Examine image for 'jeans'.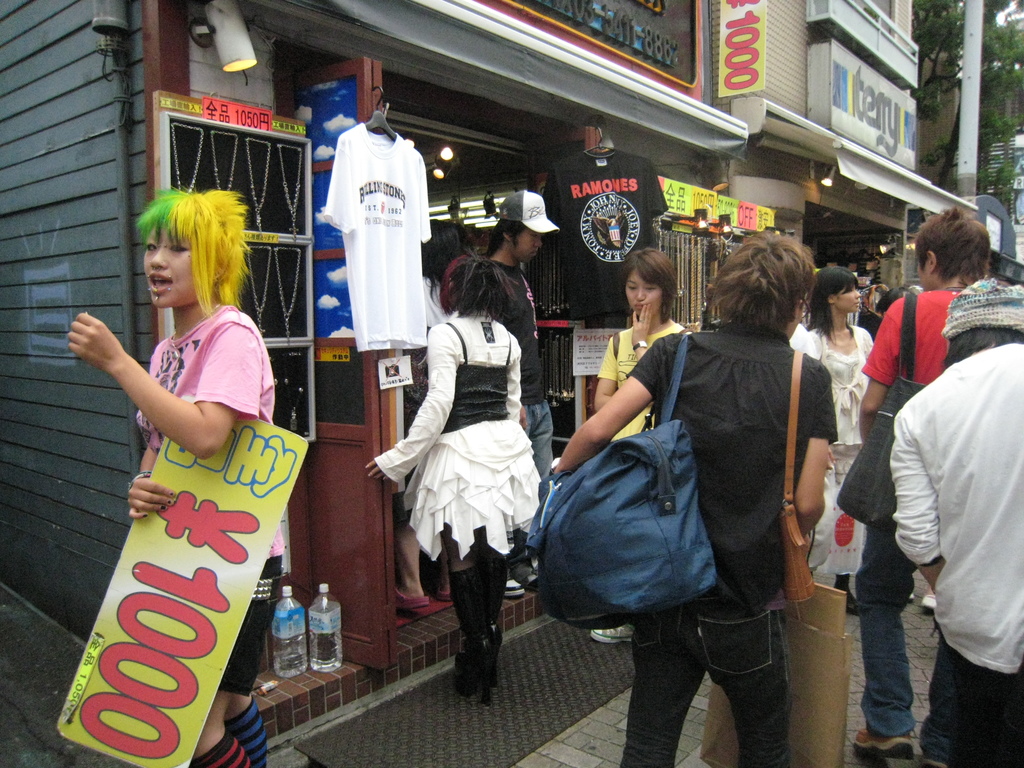
Examination result: x1=530, y1=403, x2=561, y2=482.
